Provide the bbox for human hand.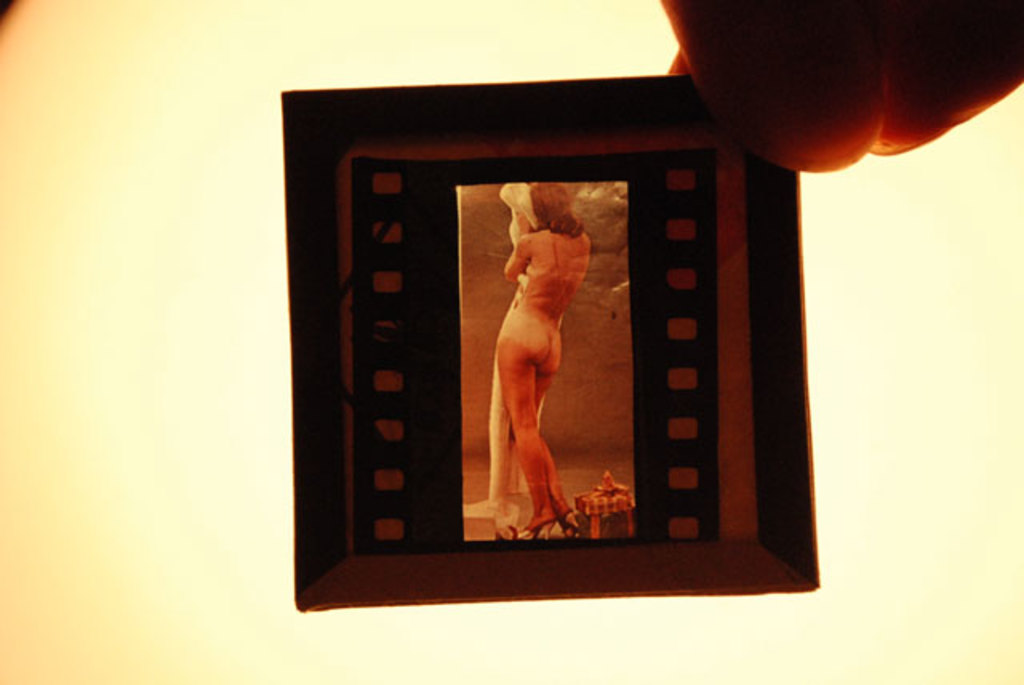
BBox(656, 0, 1022, 178).
